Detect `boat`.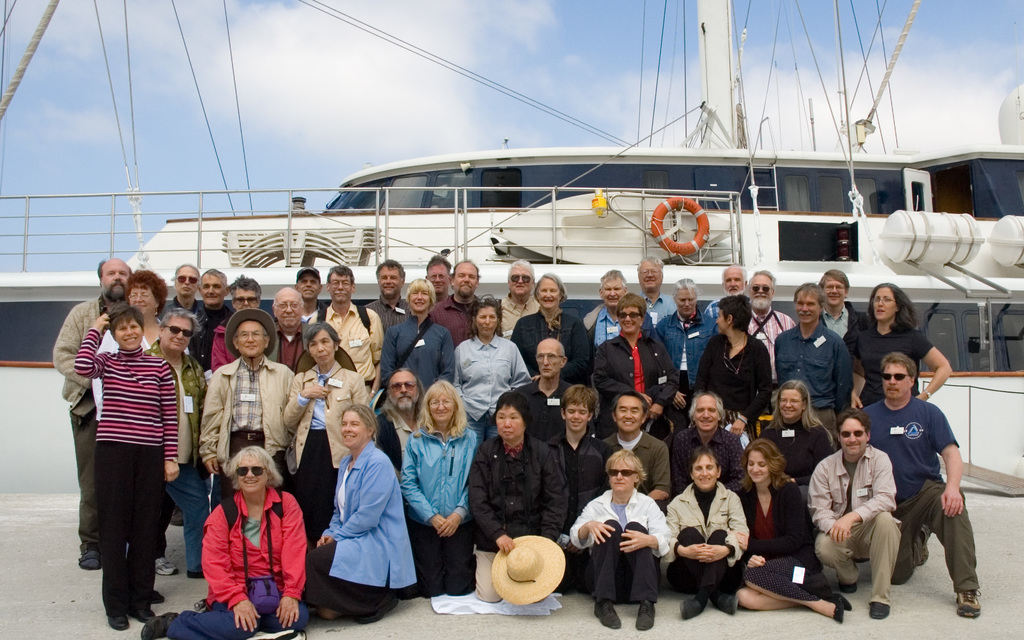
Detected at l=0, t=0, r=1023, b=495.
